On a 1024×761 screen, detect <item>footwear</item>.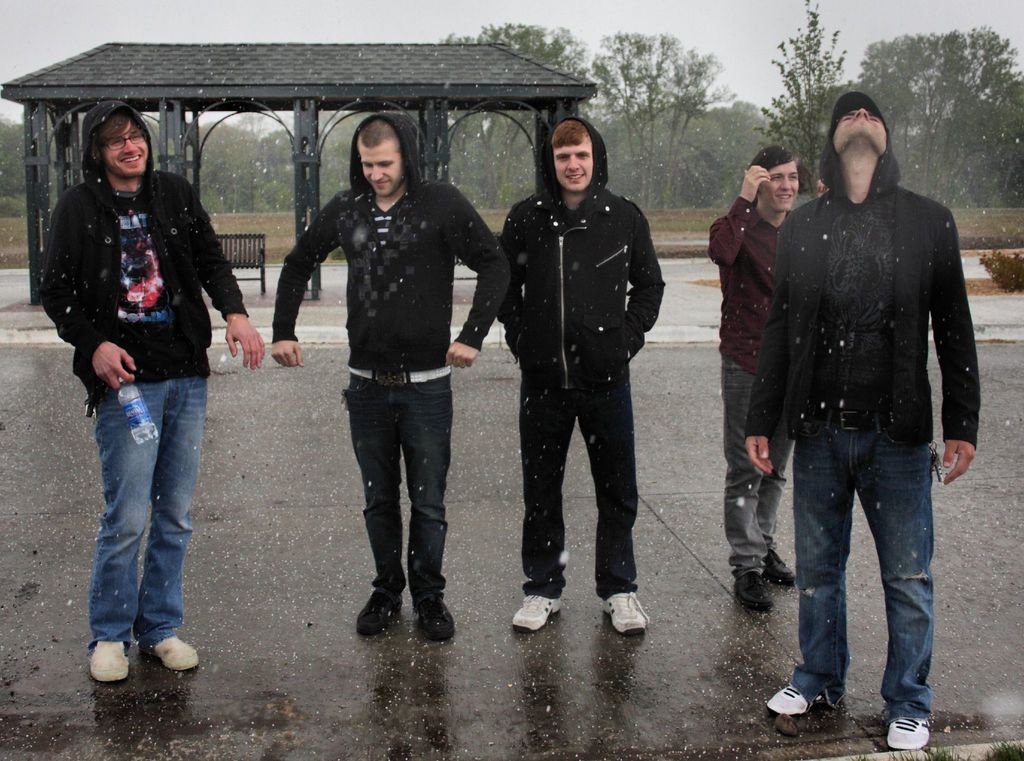
(770,681,821,713).
